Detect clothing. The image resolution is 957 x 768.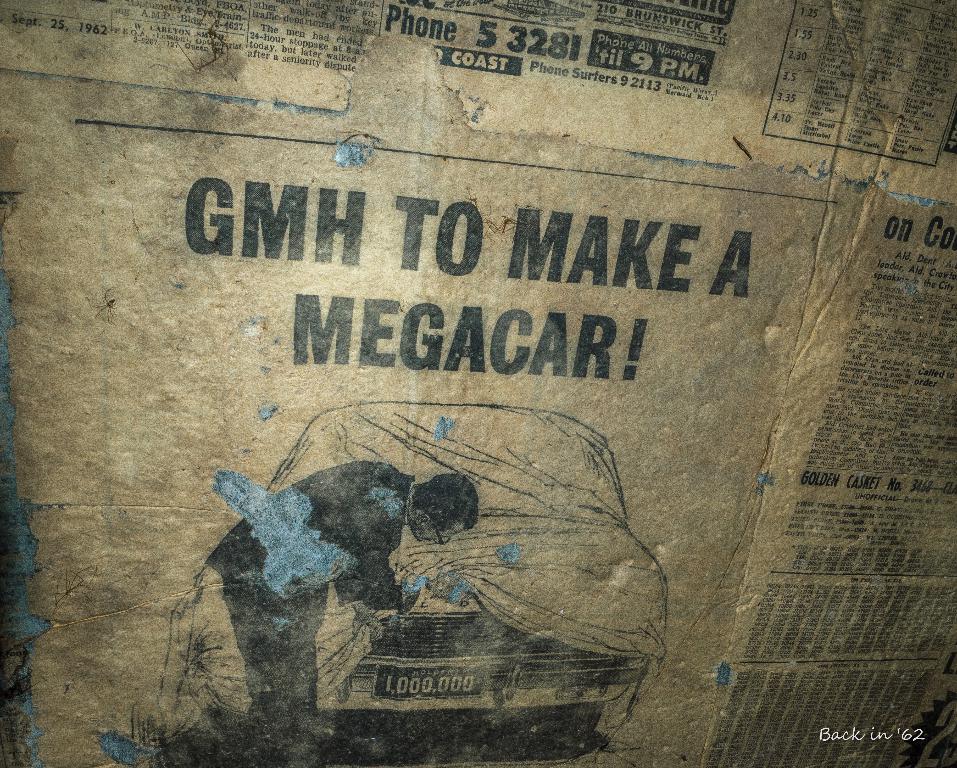
box(200, 459, 415, 721).
